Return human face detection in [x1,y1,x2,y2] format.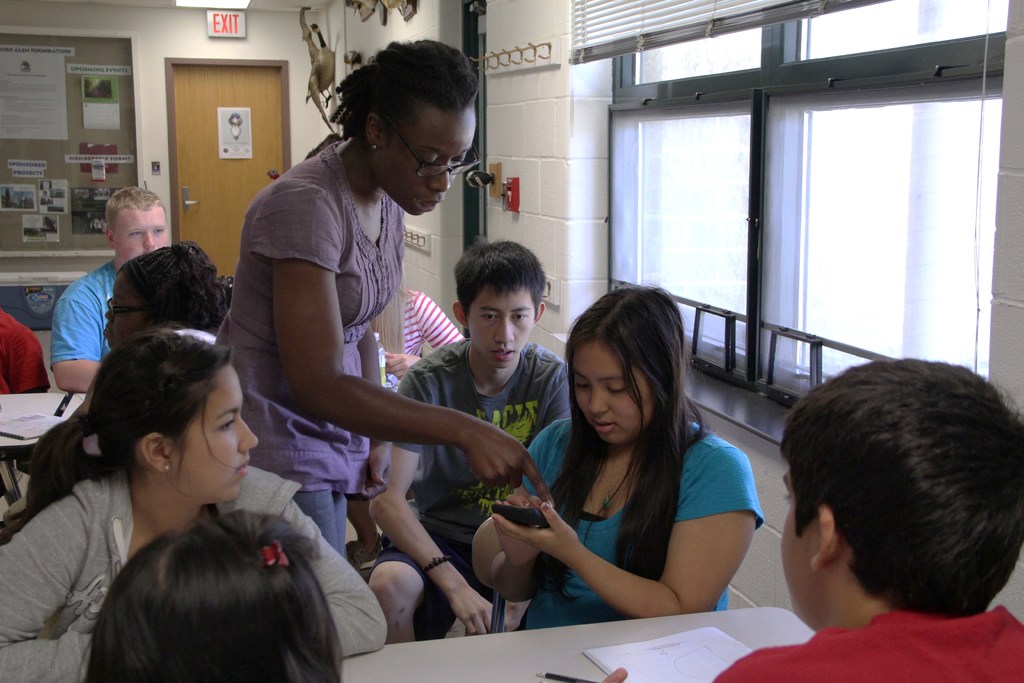
[578,338,647,447].
